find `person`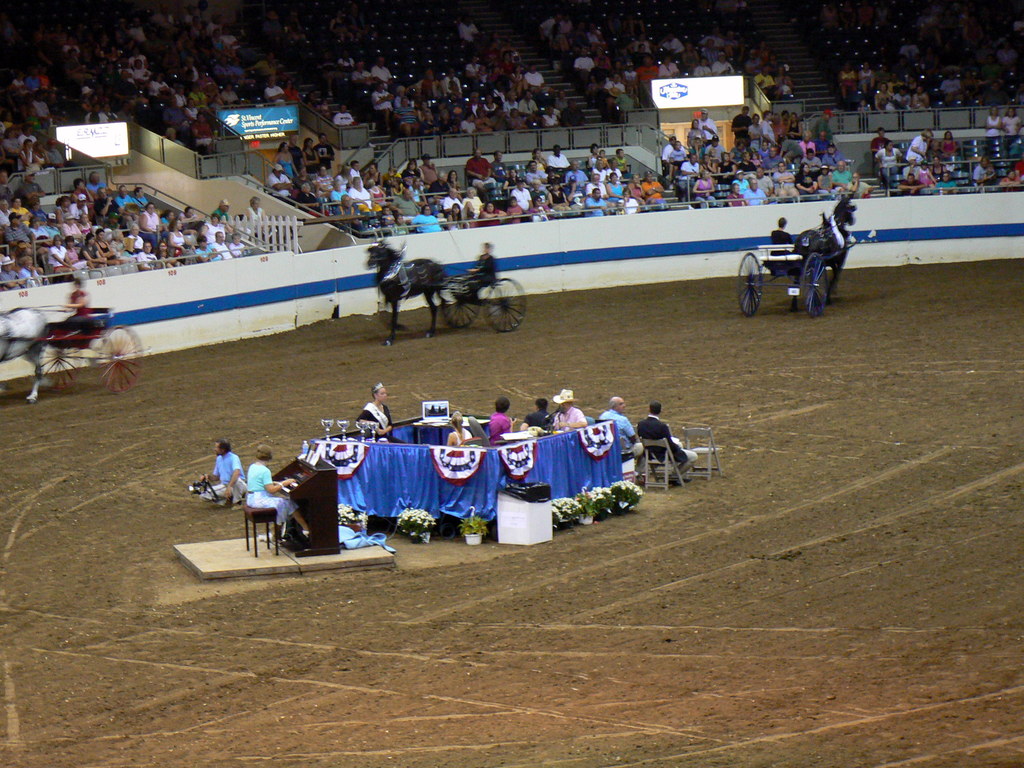
bbox(20, 257, 48, 287)
